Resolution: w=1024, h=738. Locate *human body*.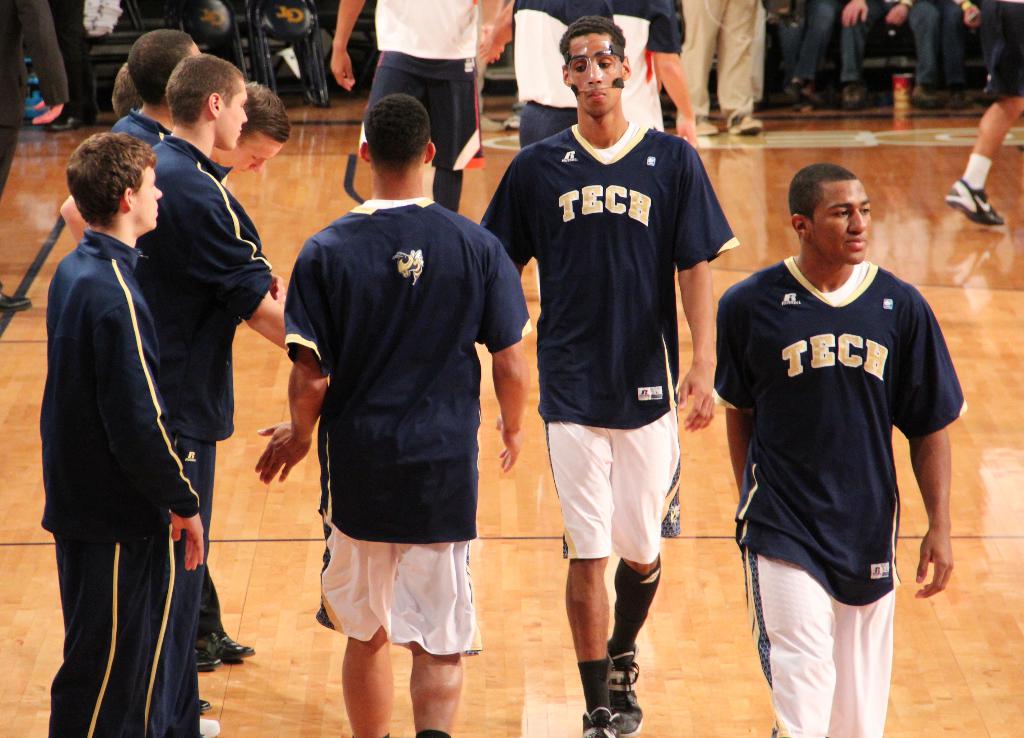
323,0,496,185.
